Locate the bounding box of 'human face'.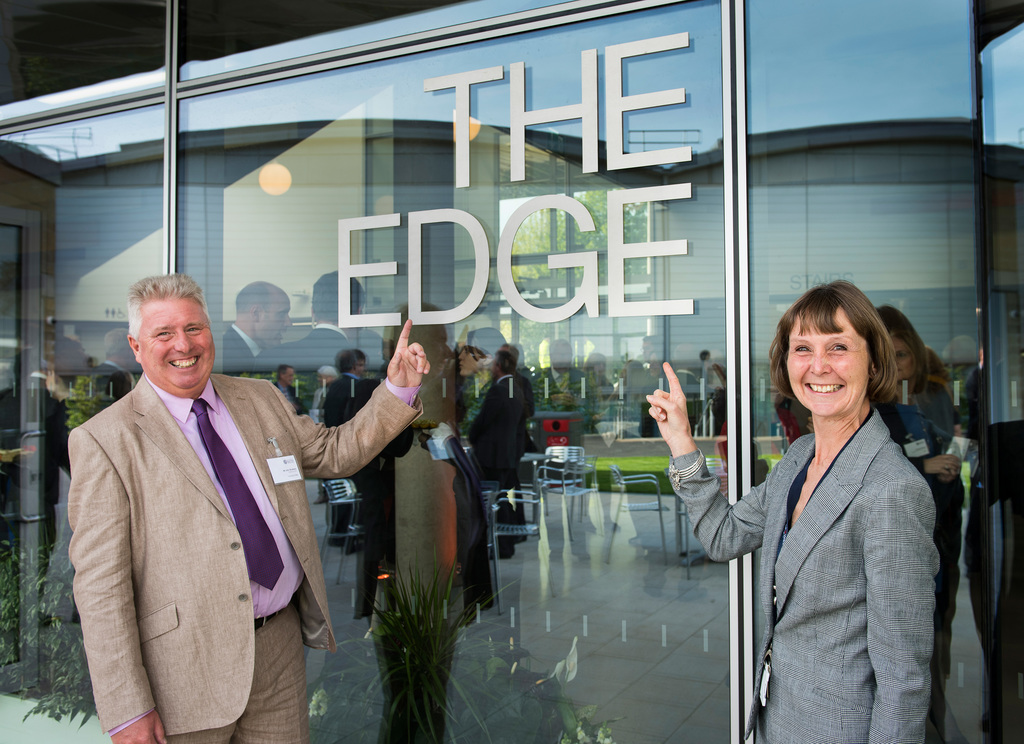
Bounding box: locate(787, 309, 868, 414).
